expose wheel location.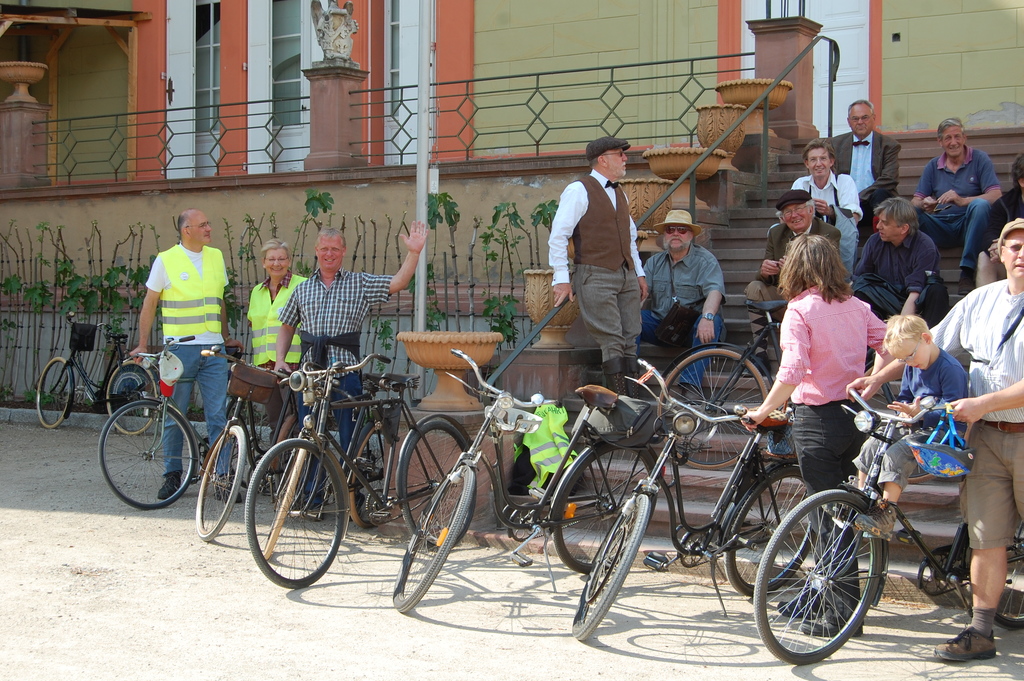
Exposed at rect(570, 493, 652, 642).
